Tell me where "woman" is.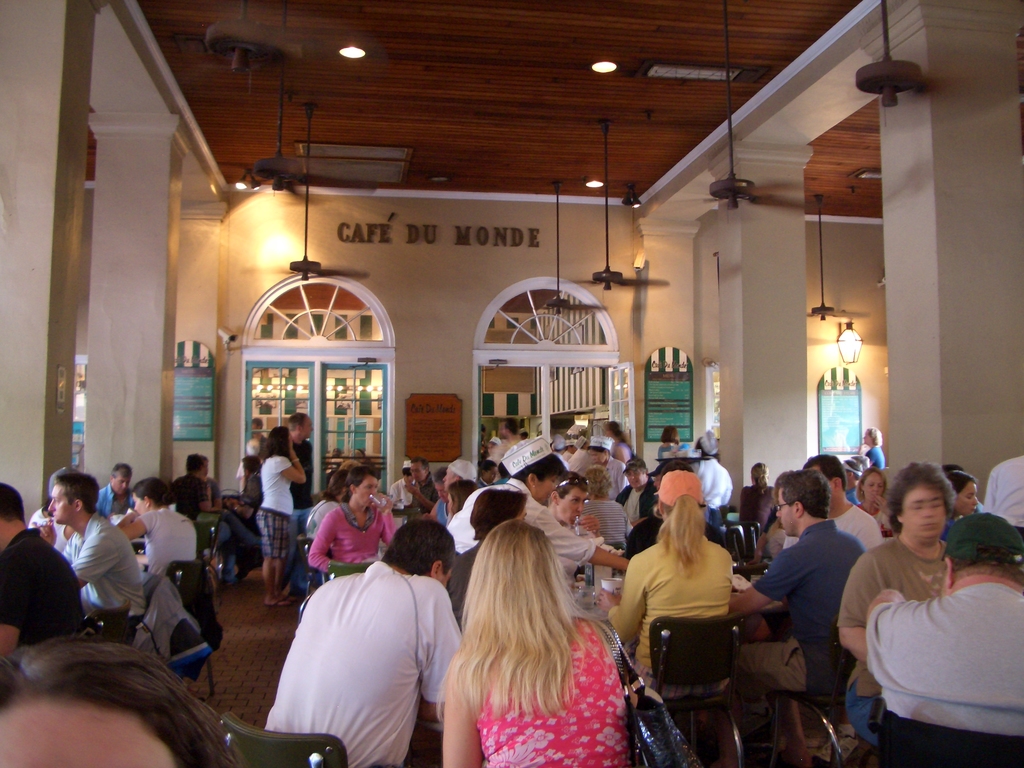
"woman" is at 739, 464, 787, 532.
